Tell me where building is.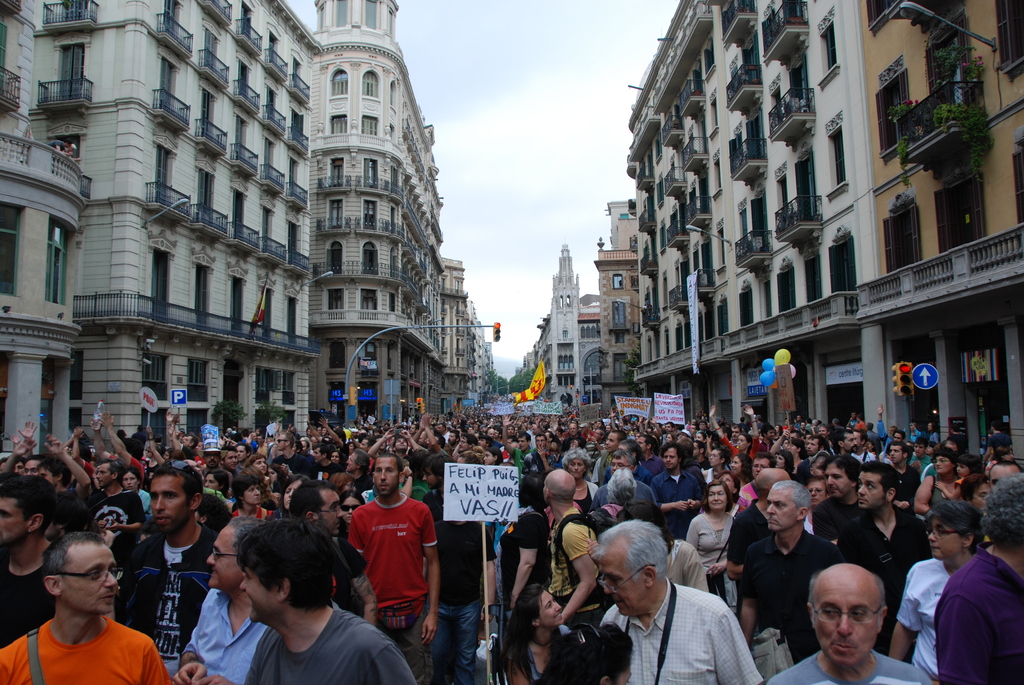
building is at locate(857, 0, 1023, 463).
